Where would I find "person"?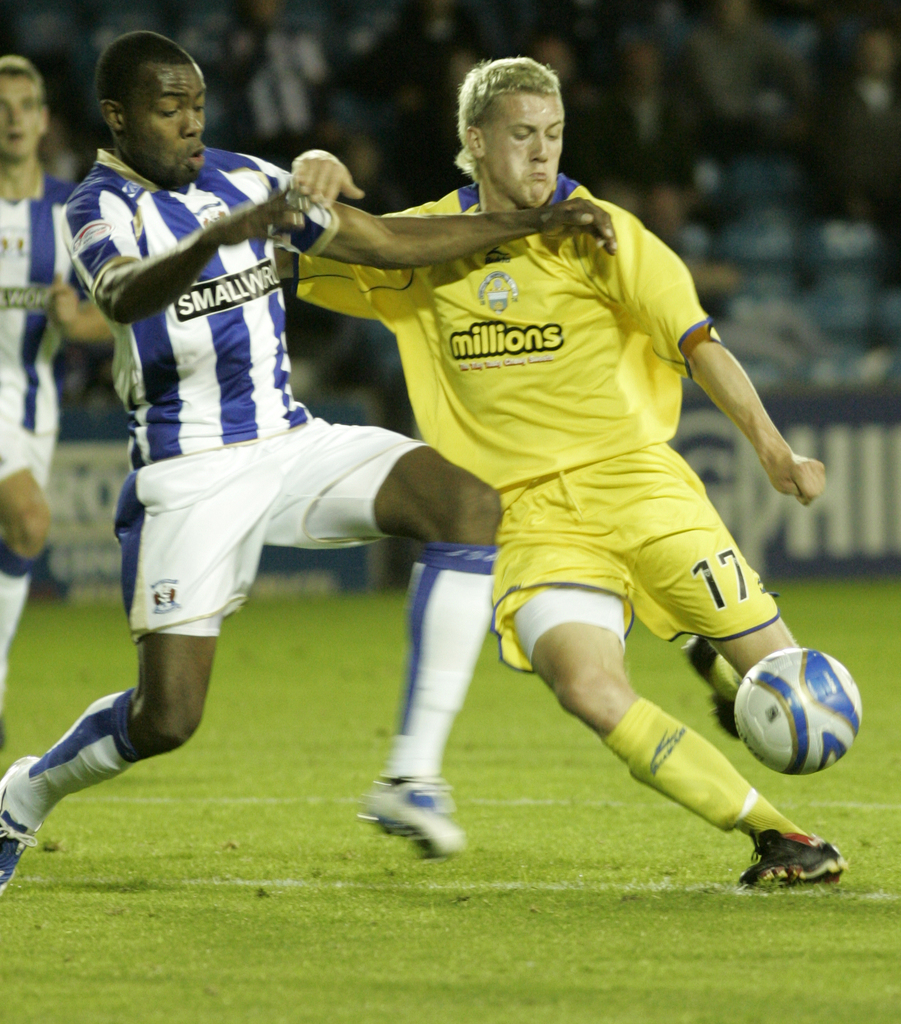
At (left=279, top=49, right=862, bottom=895).
